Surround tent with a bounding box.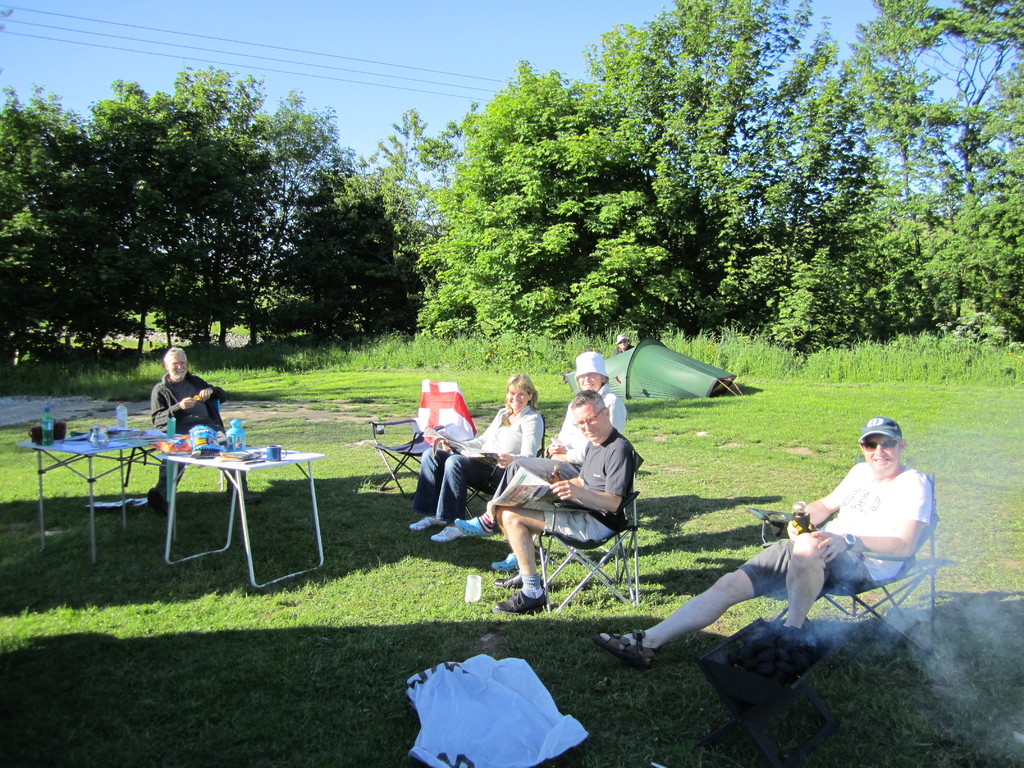
x1=561 y1=338 x2=744 y2=402.
